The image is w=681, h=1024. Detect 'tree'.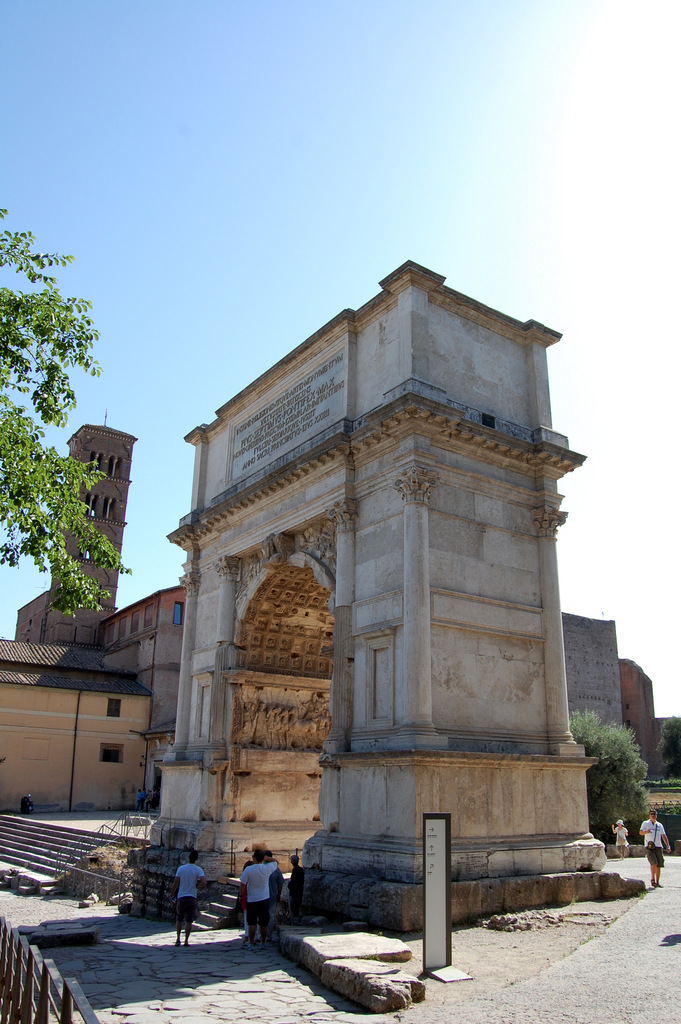
Detection: <bbox>0, 213, 126, 620</bbox>.
